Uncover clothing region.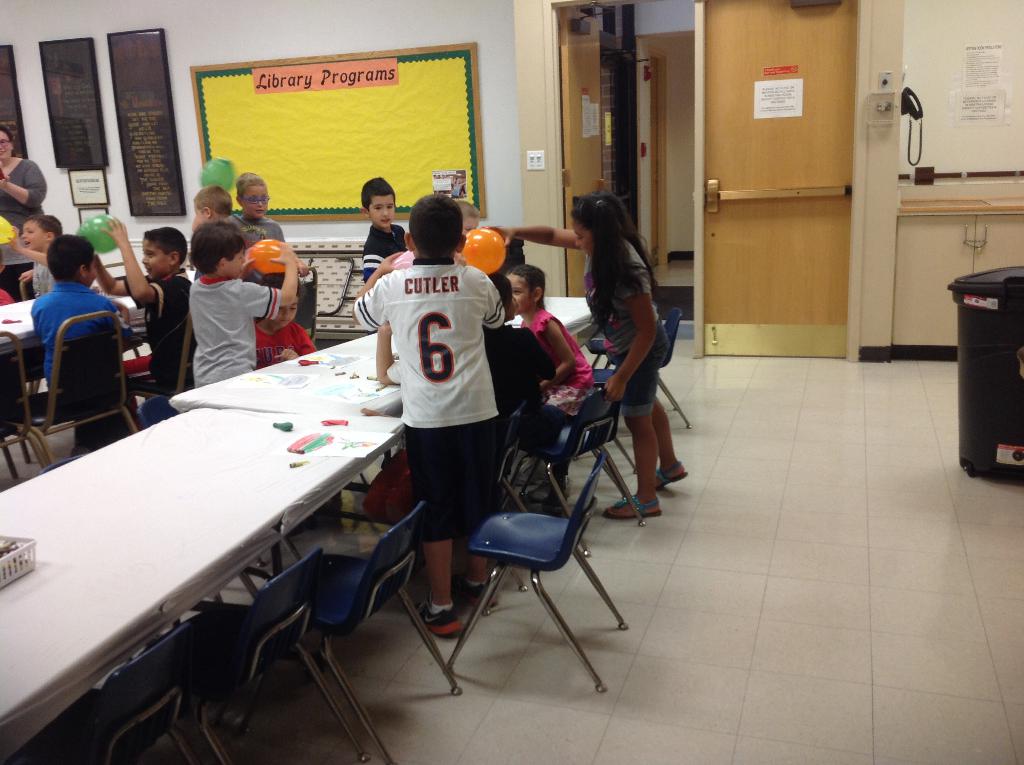
Uncovered: left=587, top=234, right=668, bottom=412.
